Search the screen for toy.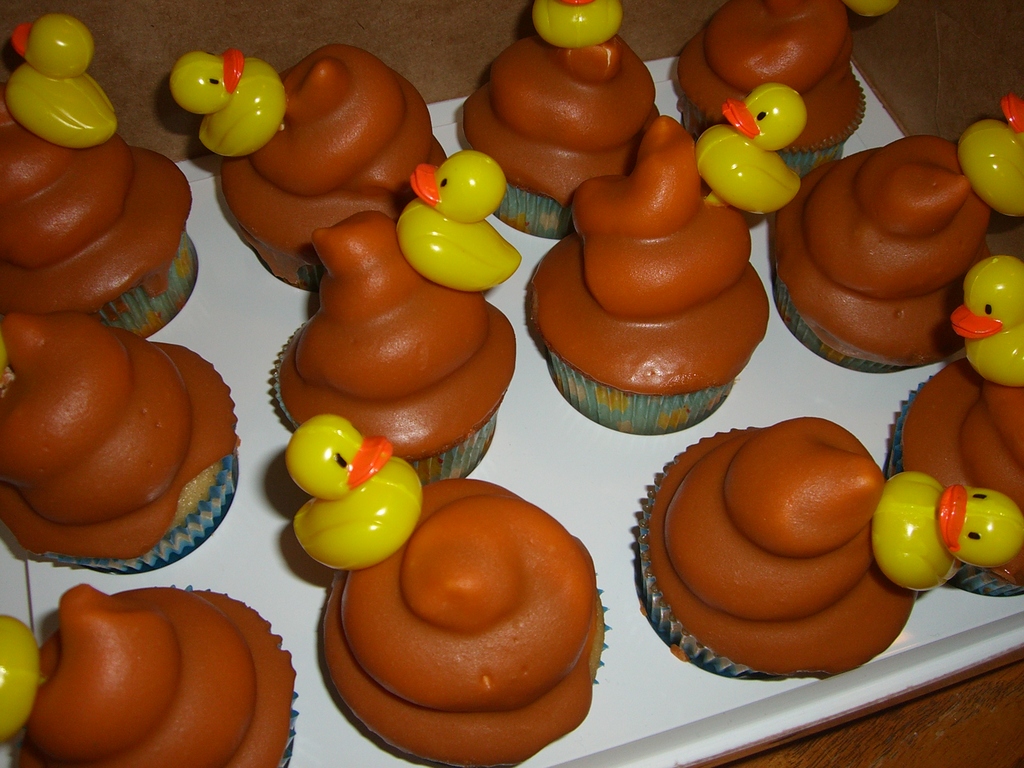
Found at select_region(0, 618, 49, 753).
